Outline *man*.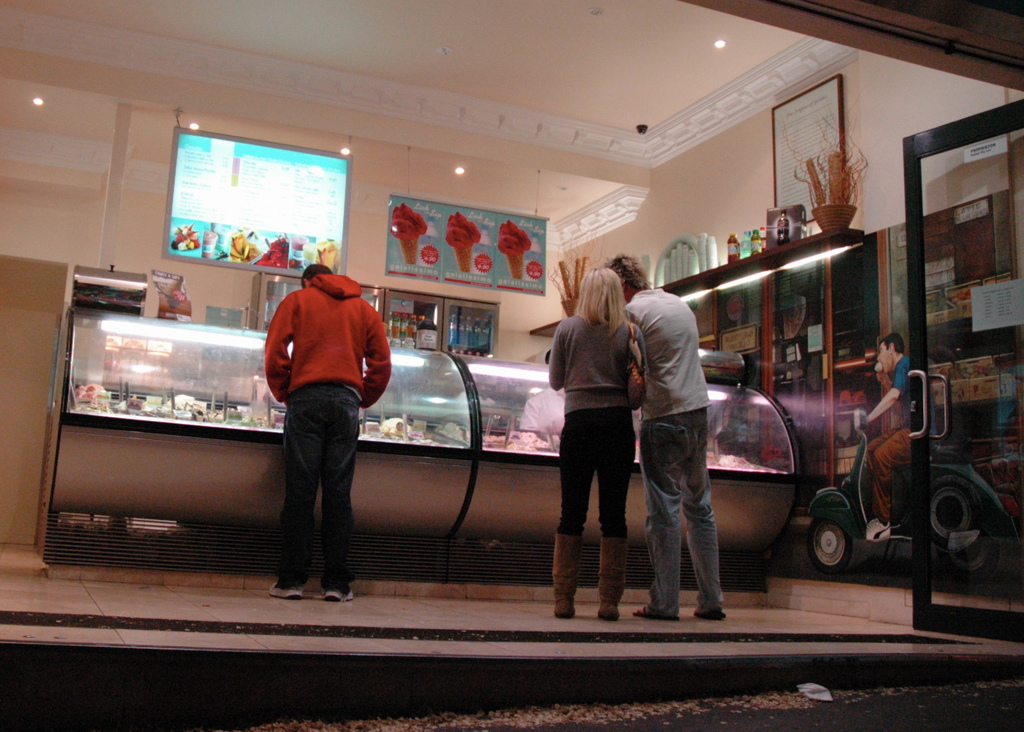
Outline: 860/331/942/539.
